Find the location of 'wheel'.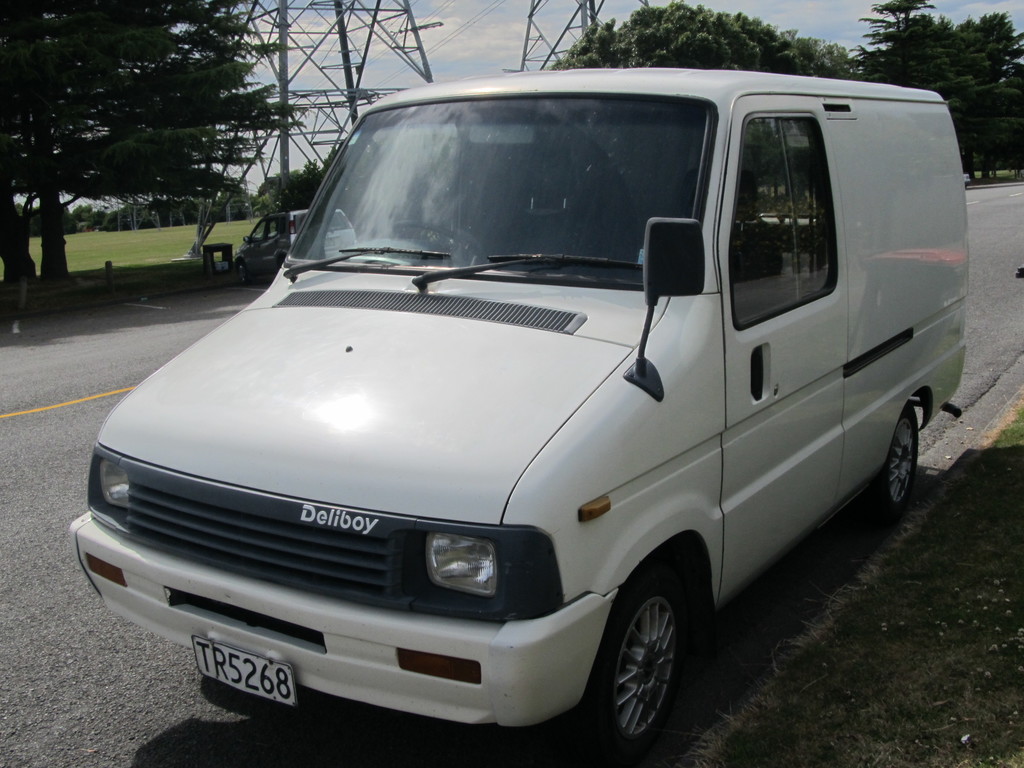
Location: box=[593, 589, 697, 741].
